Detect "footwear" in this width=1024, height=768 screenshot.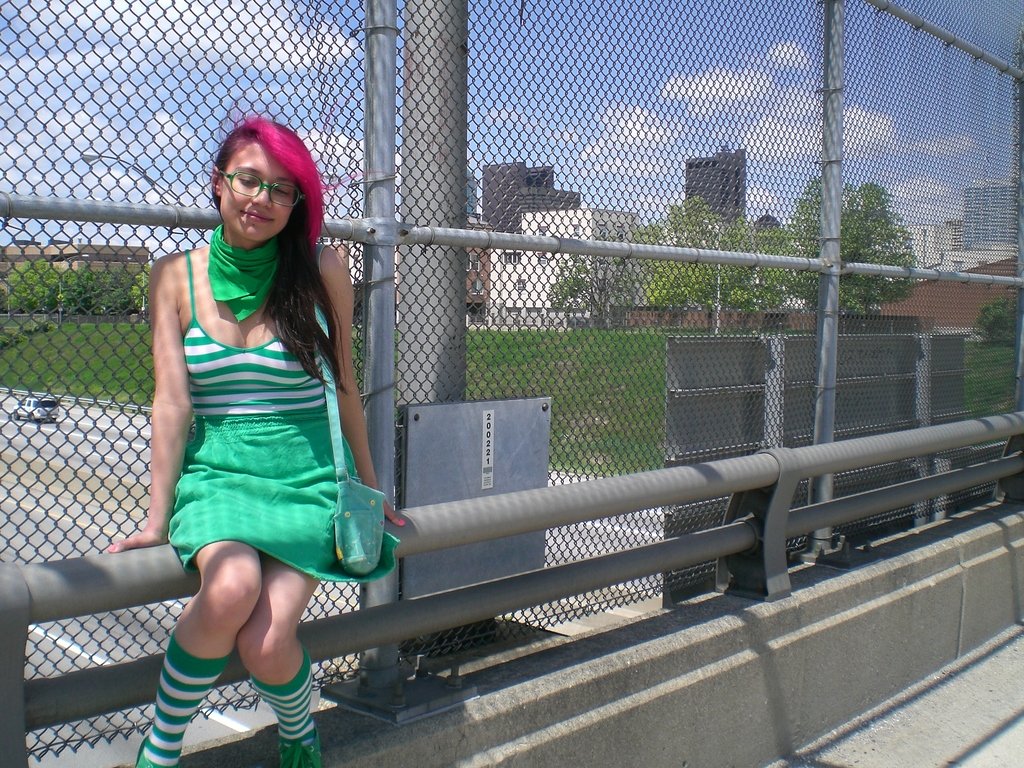
Detection: 134,735,181,767.
